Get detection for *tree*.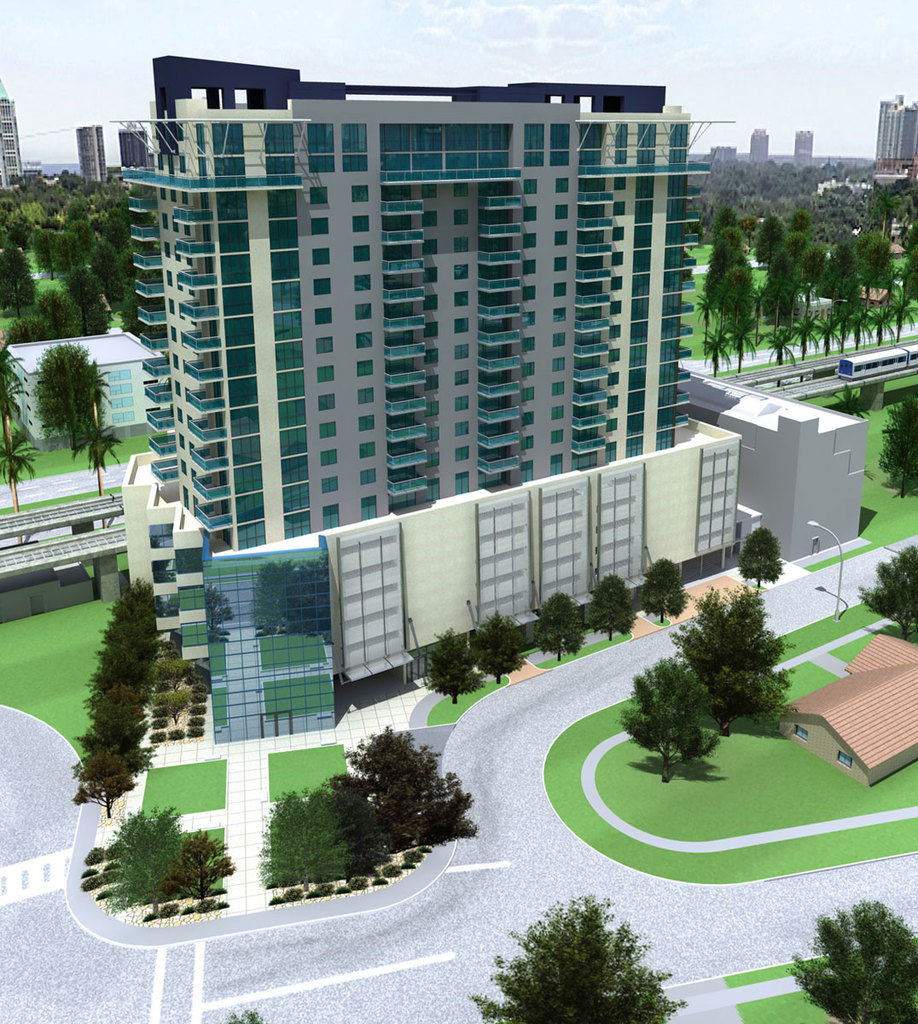
Detection: (left=675, top=573, right=787, bottom=737).
